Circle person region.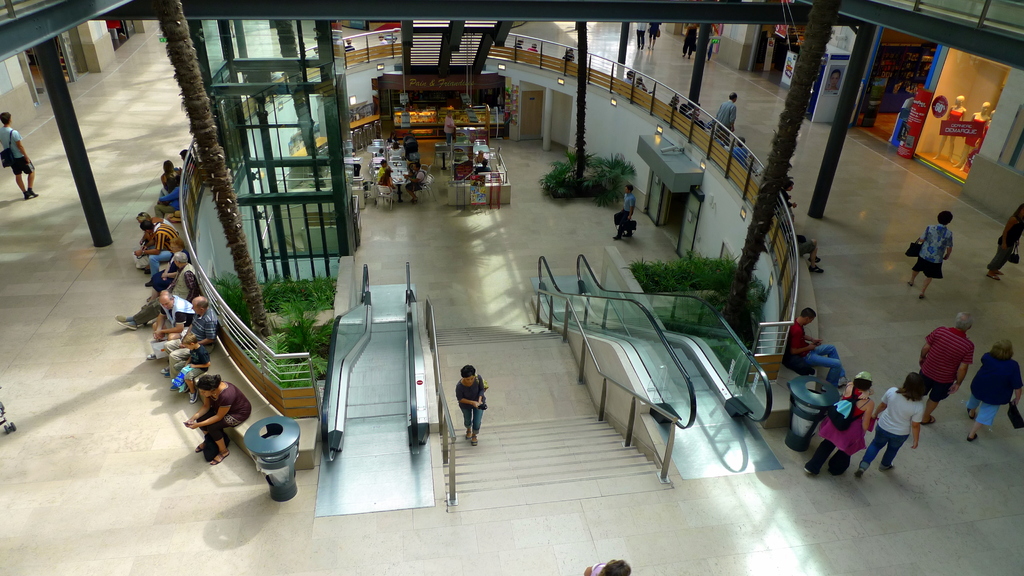
Region: rect(636, 23, 643, 53).
